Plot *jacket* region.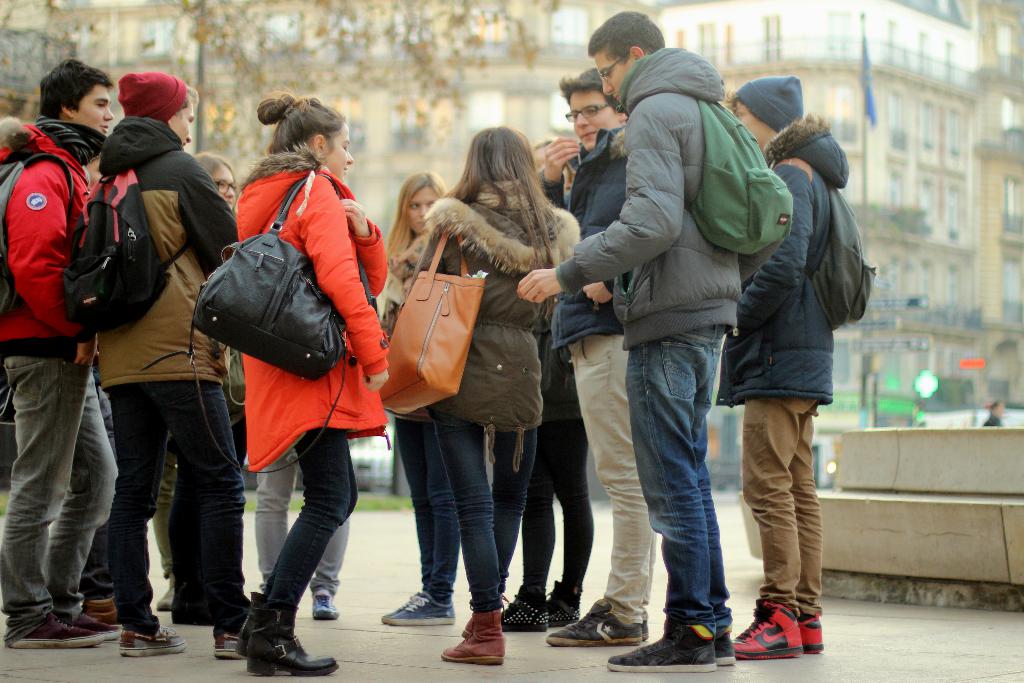
Plotted at (left=98, top=112, right=237, bottom=391).
